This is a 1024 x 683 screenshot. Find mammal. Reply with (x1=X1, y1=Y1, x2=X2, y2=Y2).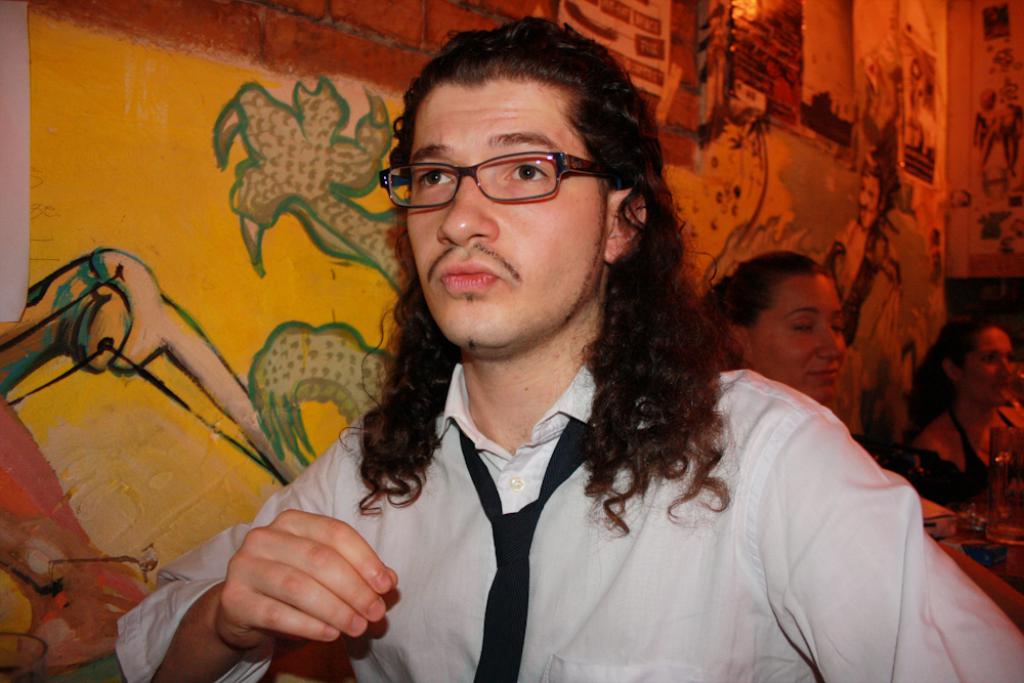
(x1=695, y1=247, x2=851, y2=402).
